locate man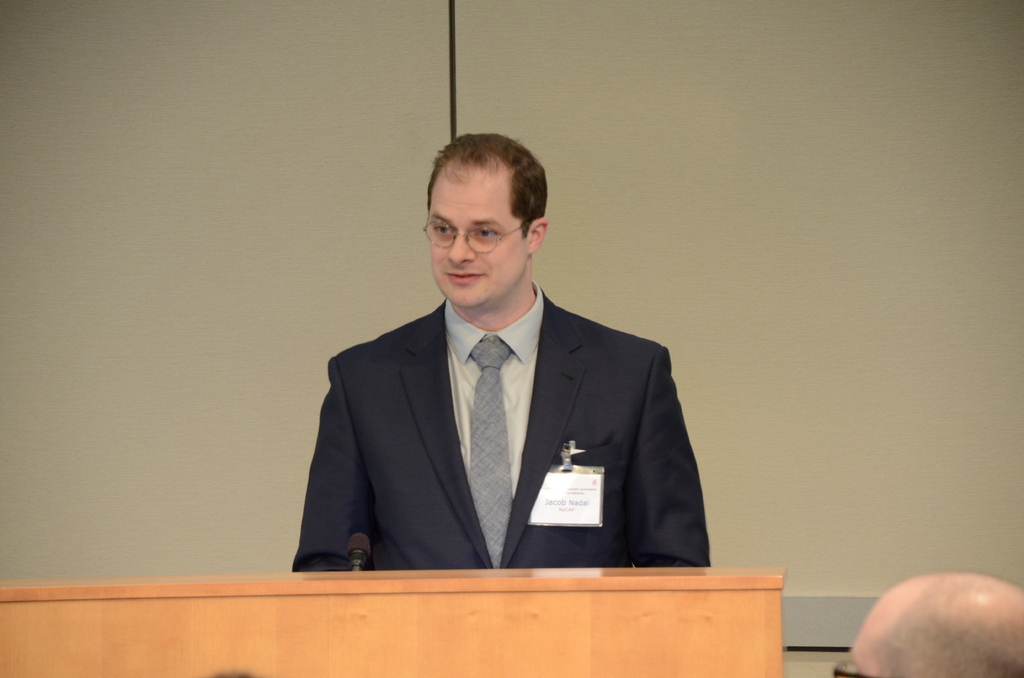
BBox(847, 572, 1023, 677)
